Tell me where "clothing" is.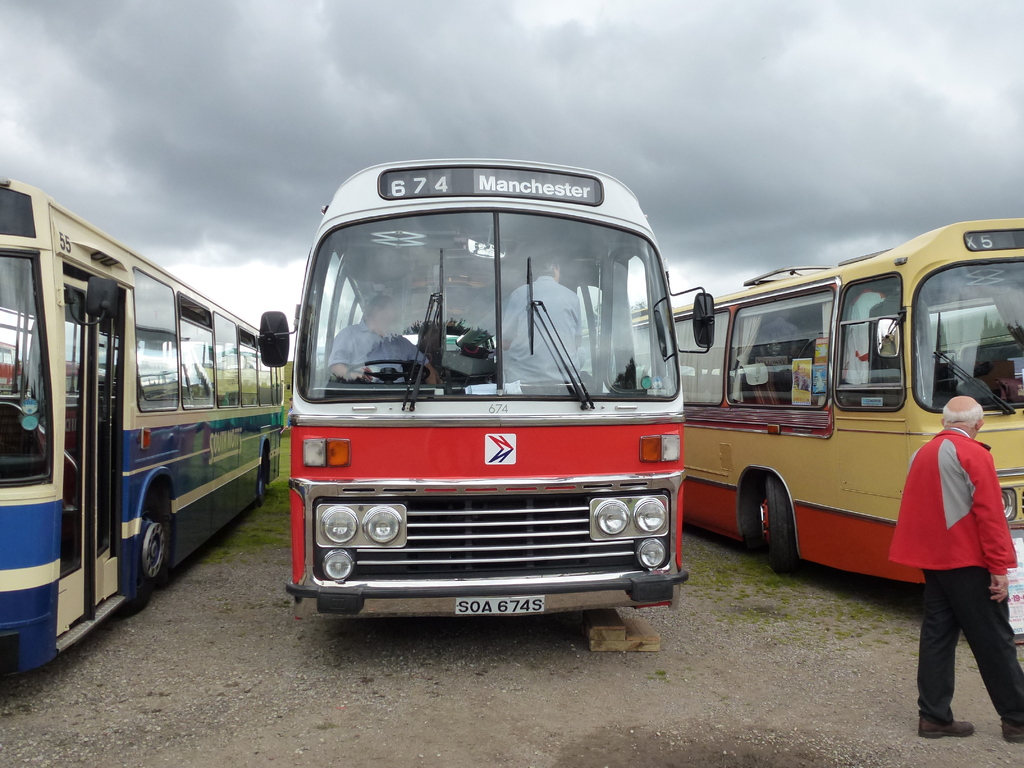
"clothing" is at detection(483, 273, 593, 400).
